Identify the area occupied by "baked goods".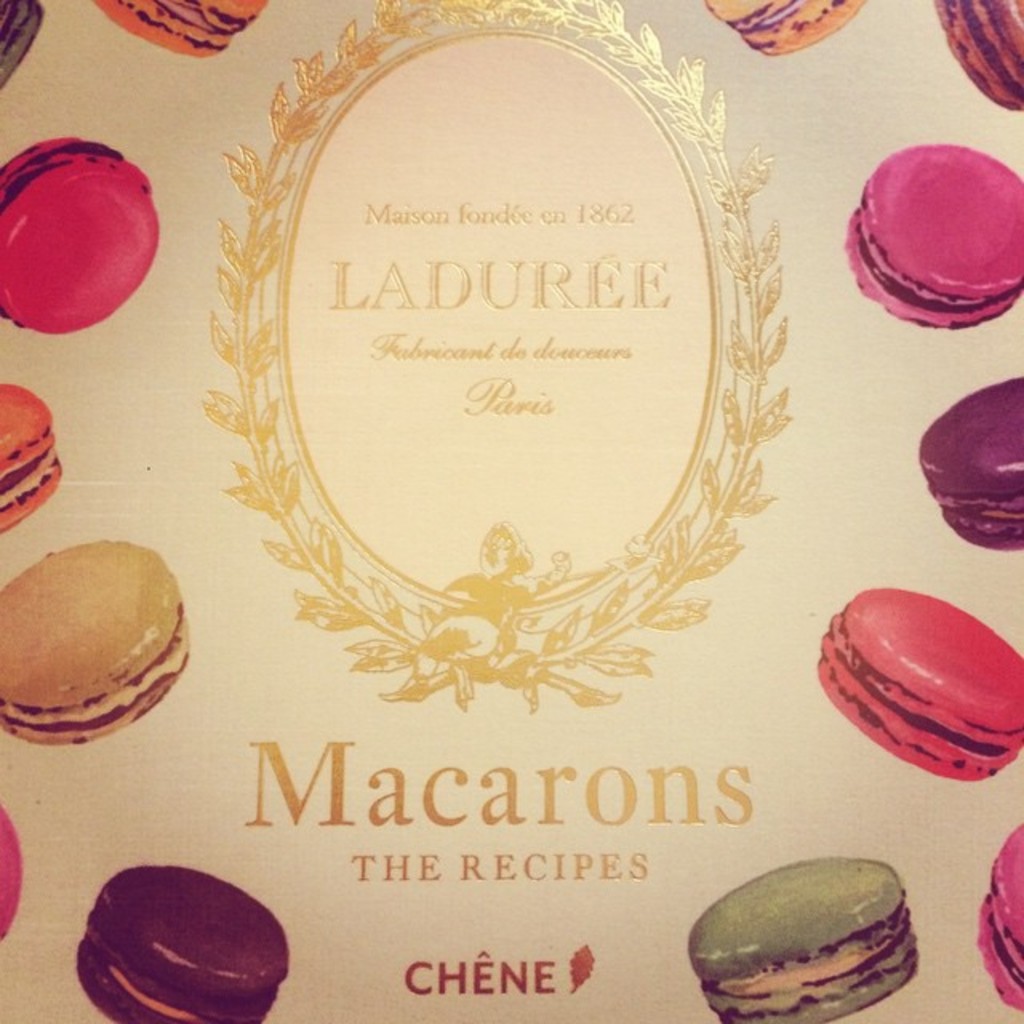
Area: detection(10, 522, 200, 768).
